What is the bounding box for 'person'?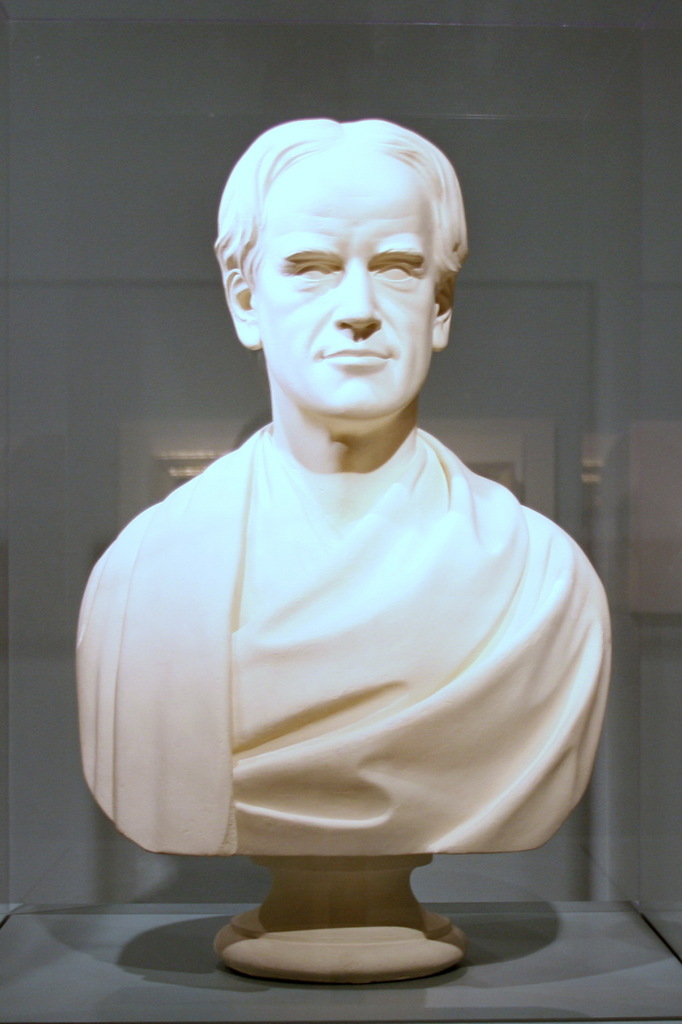
(70, 118, 612, 858).
